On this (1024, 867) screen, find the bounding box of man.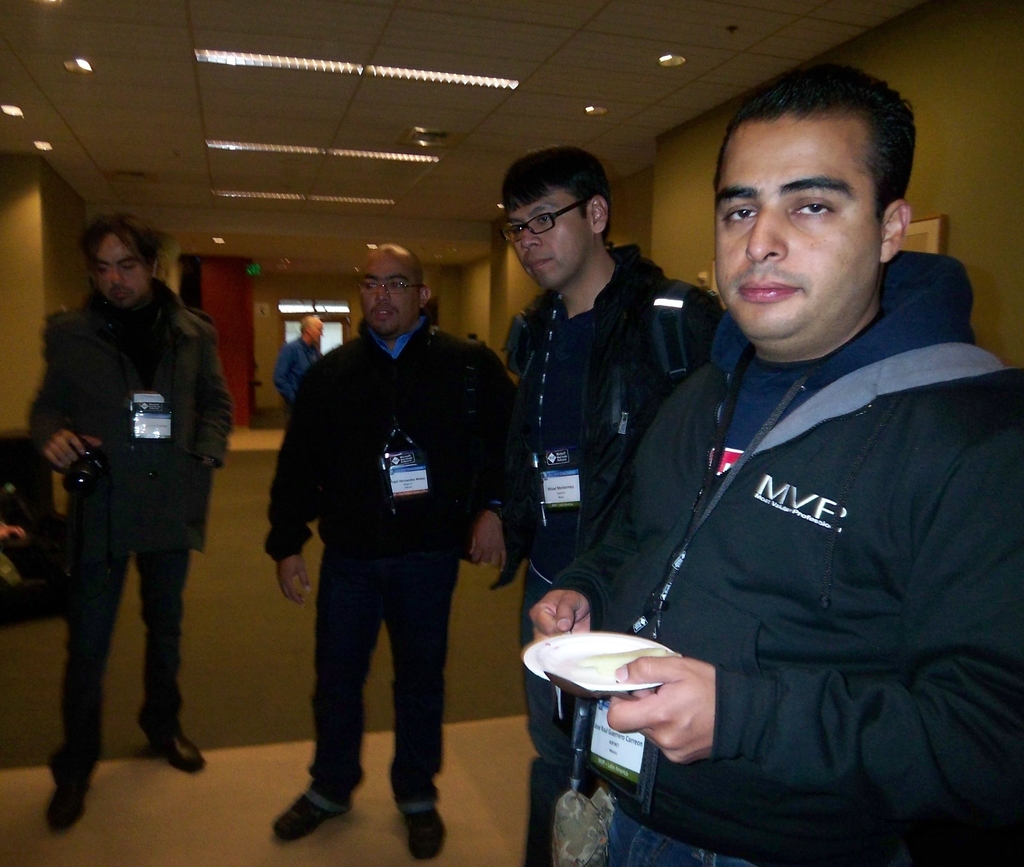
Bounding box: 259 305 328 417.
